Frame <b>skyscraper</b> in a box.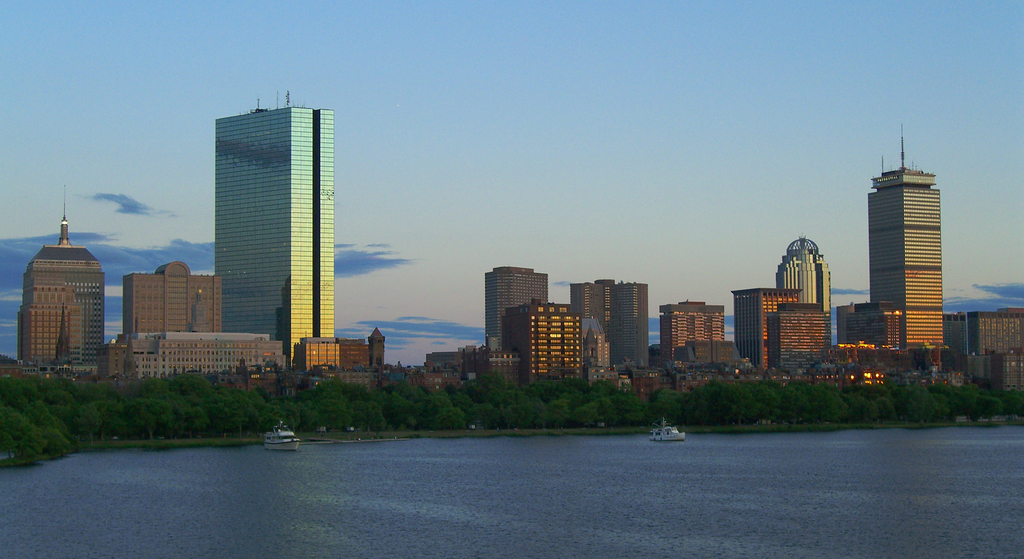
Rect(767, 305, 831, 381).
